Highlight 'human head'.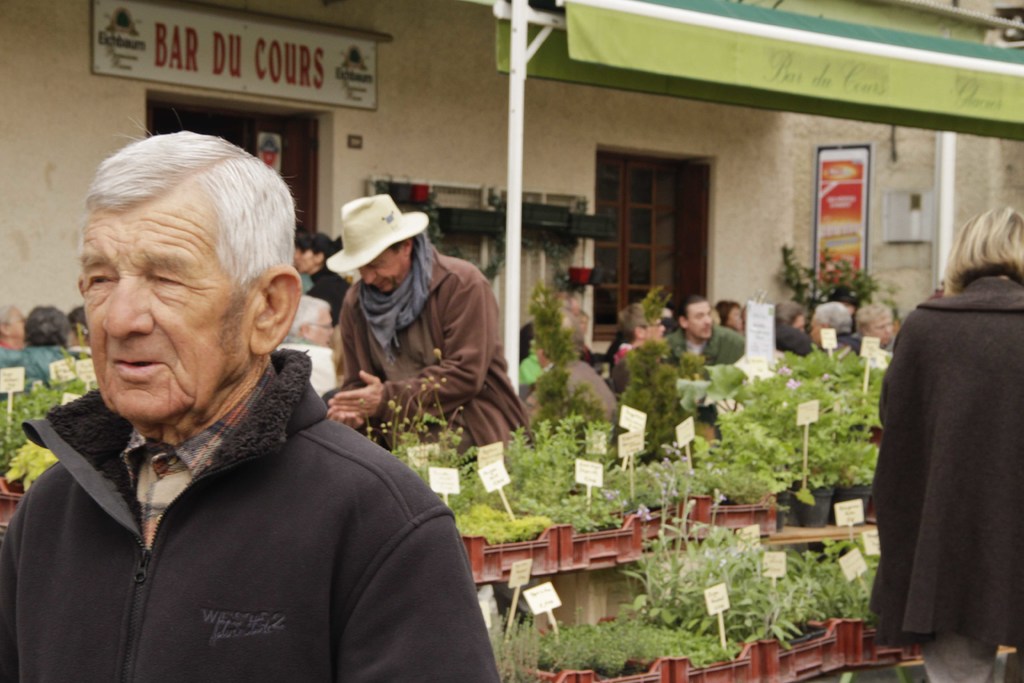
Highlighted region: pyautogui.locateOnScreen(948, 197, 1023, 276).
